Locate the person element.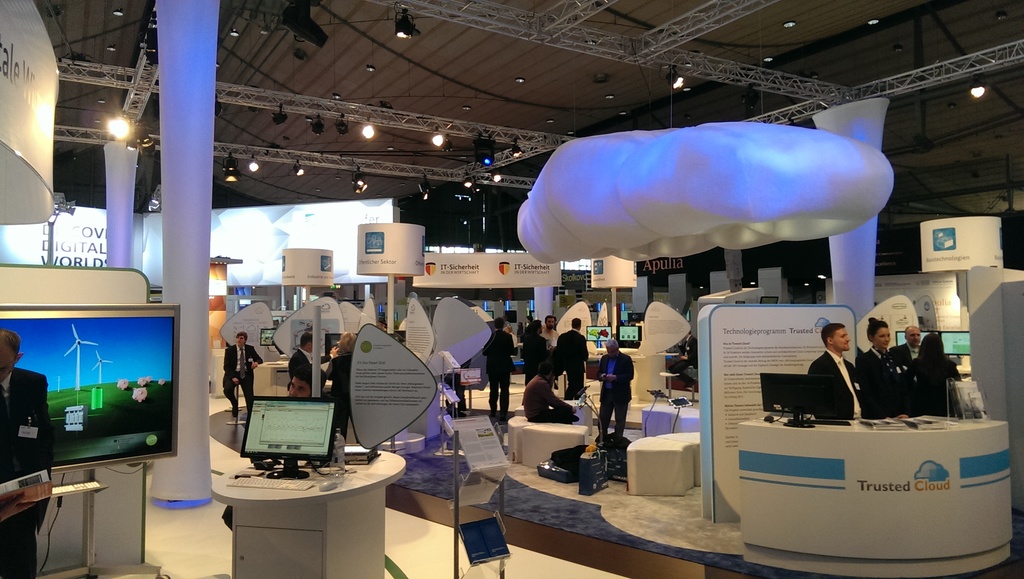
Element bbox: <box>806,323,869,422</box>.
